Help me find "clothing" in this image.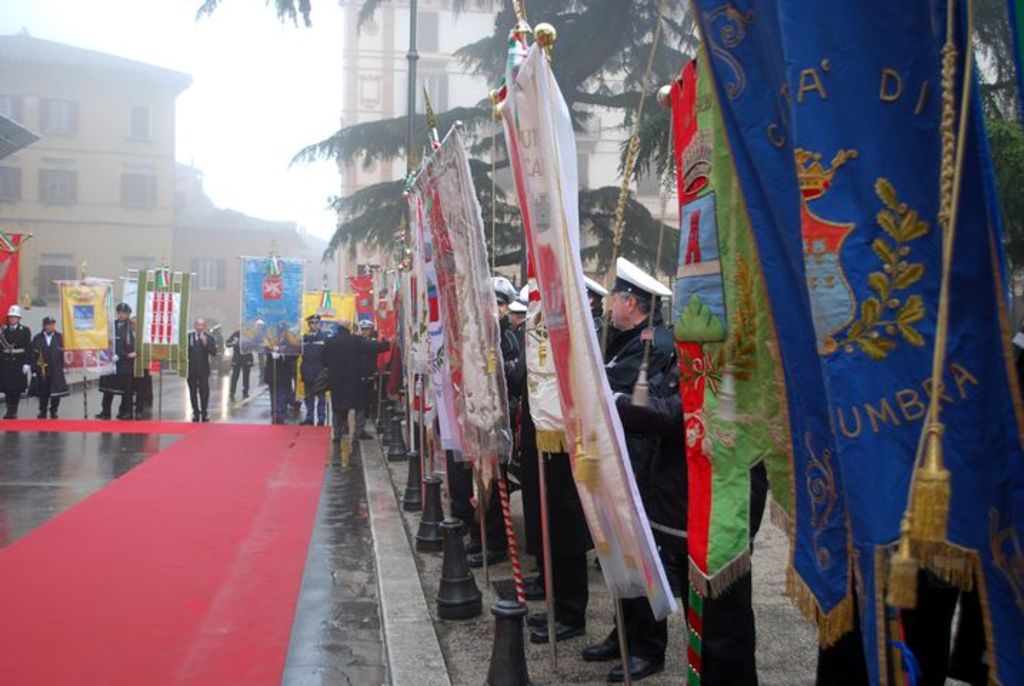
Found it: region(264, 343, 293, 413).
